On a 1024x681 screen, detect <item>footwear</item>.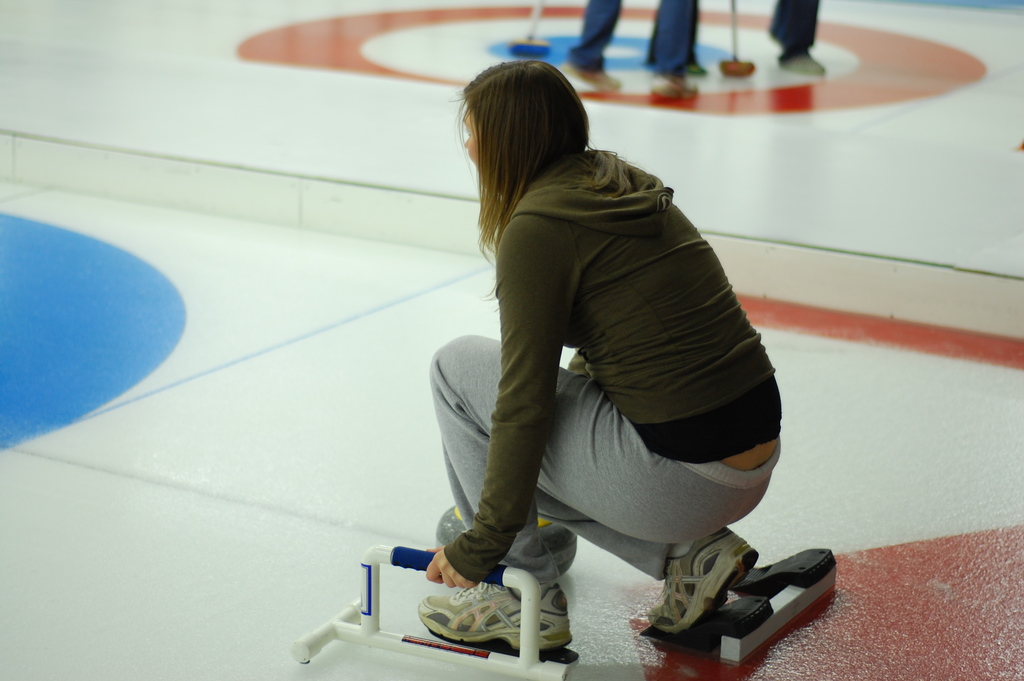
rect(392, 555, 582, 668).
